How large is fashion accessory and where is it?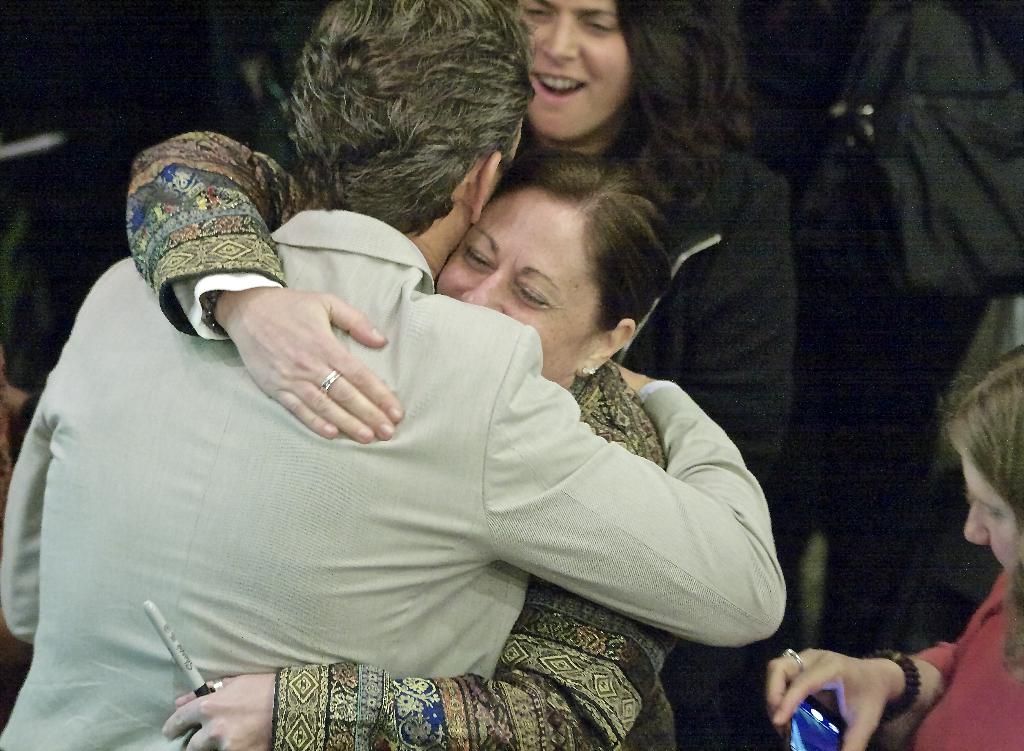
Bounding box: rect(580, 361, 602, 380).
